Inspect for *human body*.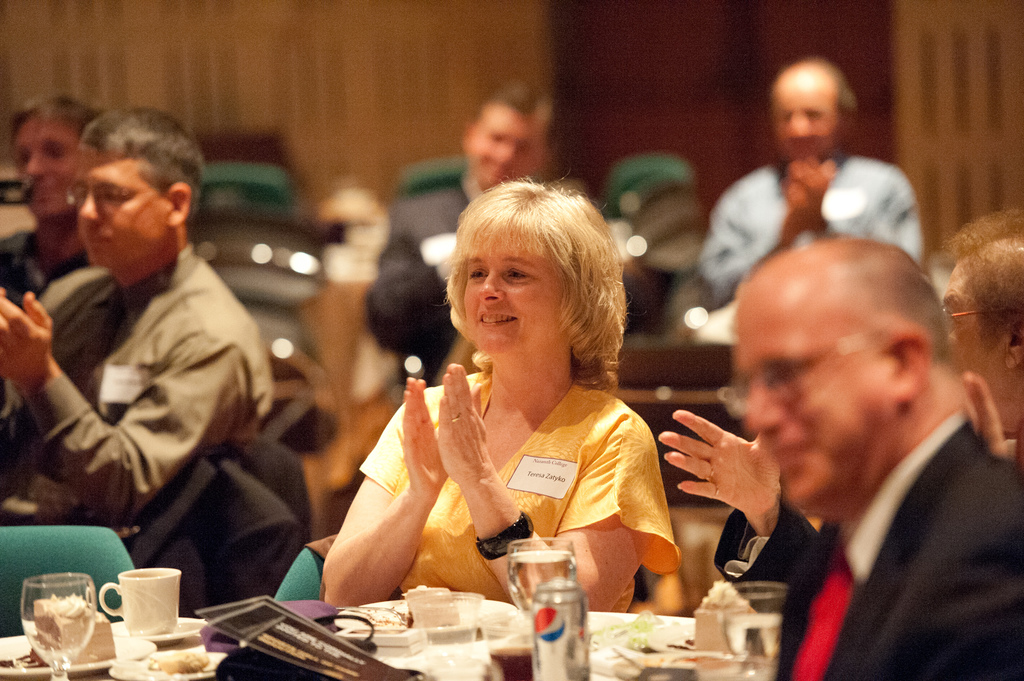
Inspection: region(22, 120, 285, 589).
